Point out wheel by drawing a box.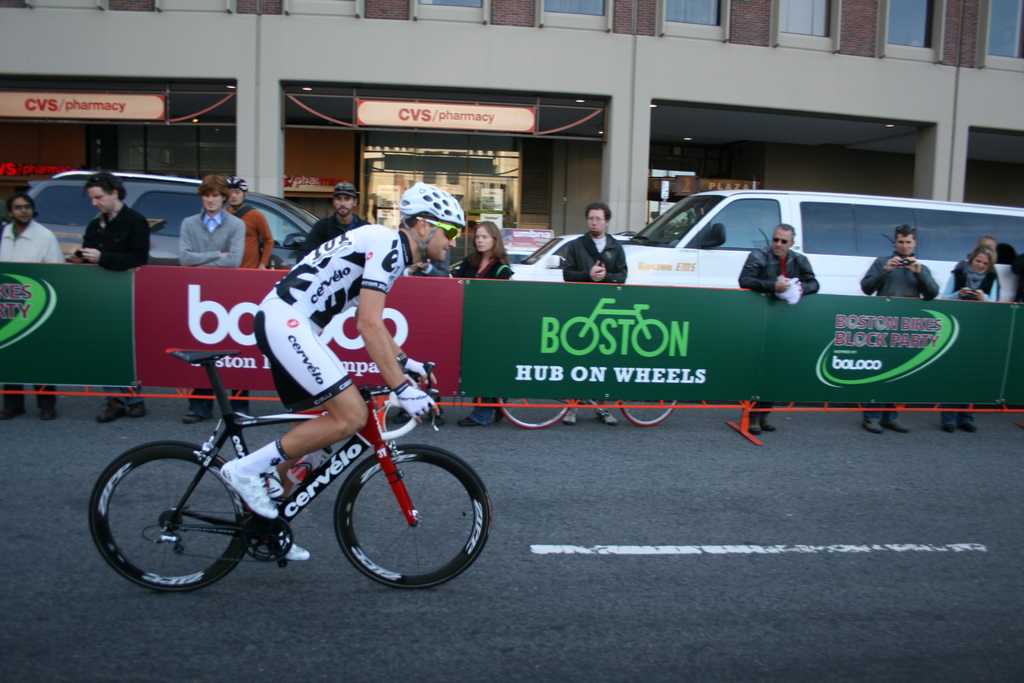
x1=620, y1=401, x2=676, y2=427.
